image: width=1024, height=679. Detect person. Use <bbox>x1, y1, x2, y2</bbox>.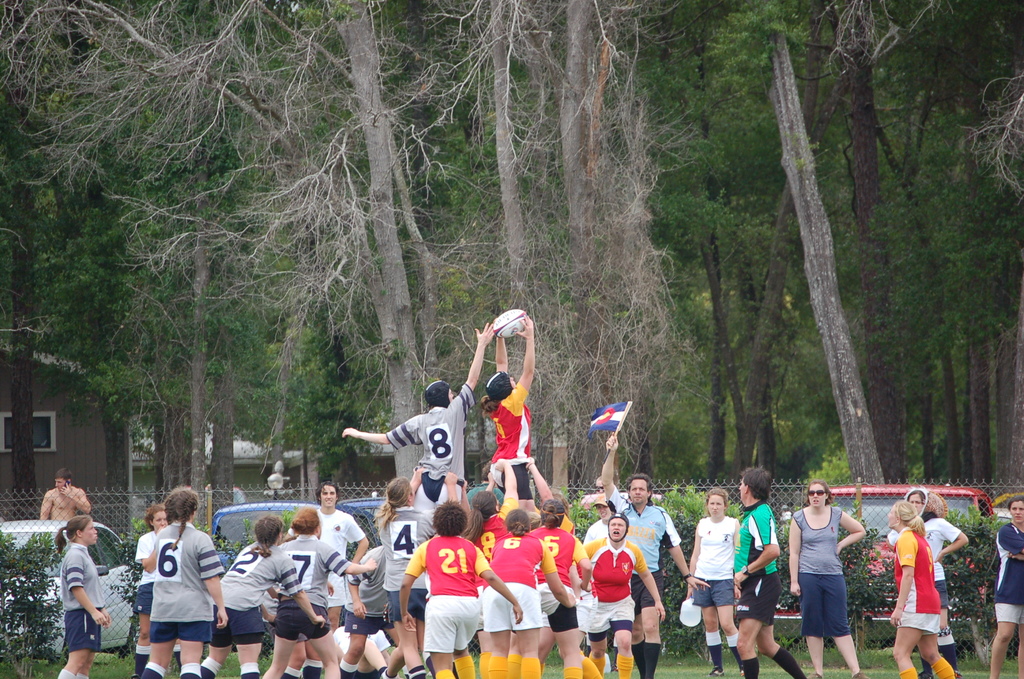
<bbox>257, 512, 378, 678</bbox>.
